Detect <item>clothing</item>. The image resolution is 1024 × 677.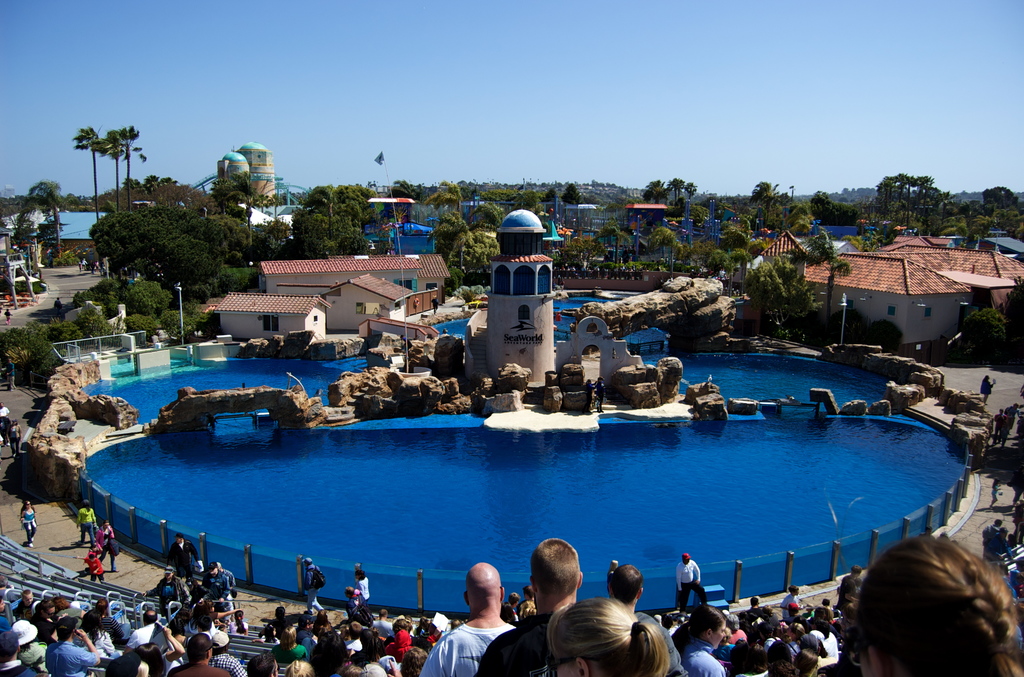
locate(988, 484, 997, 500).
